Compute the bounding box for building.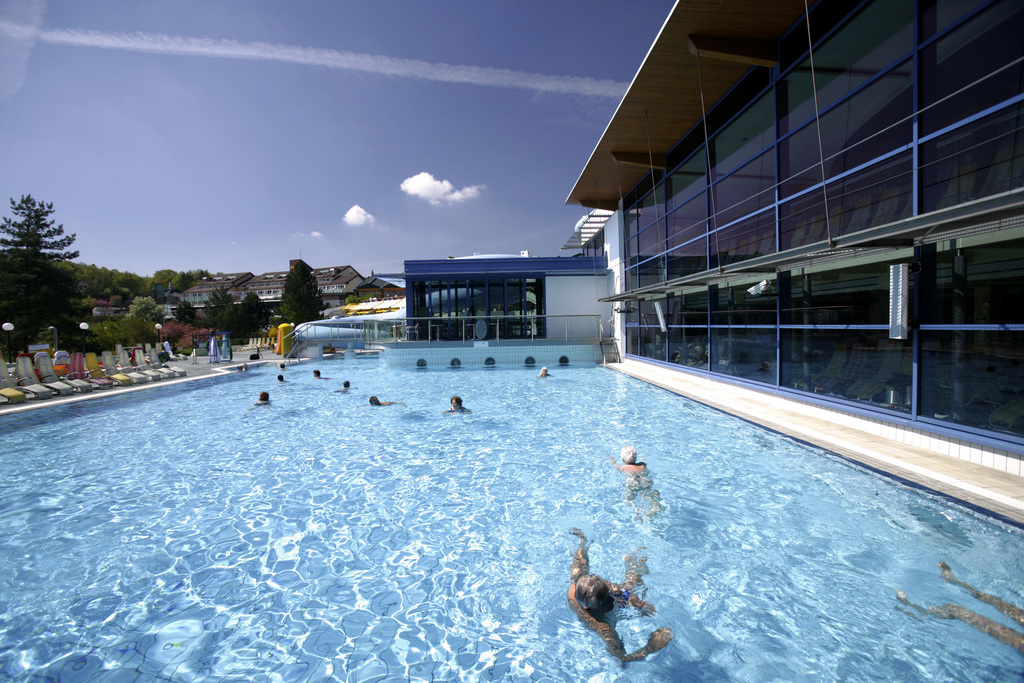
(297, 224, 616, 368).
